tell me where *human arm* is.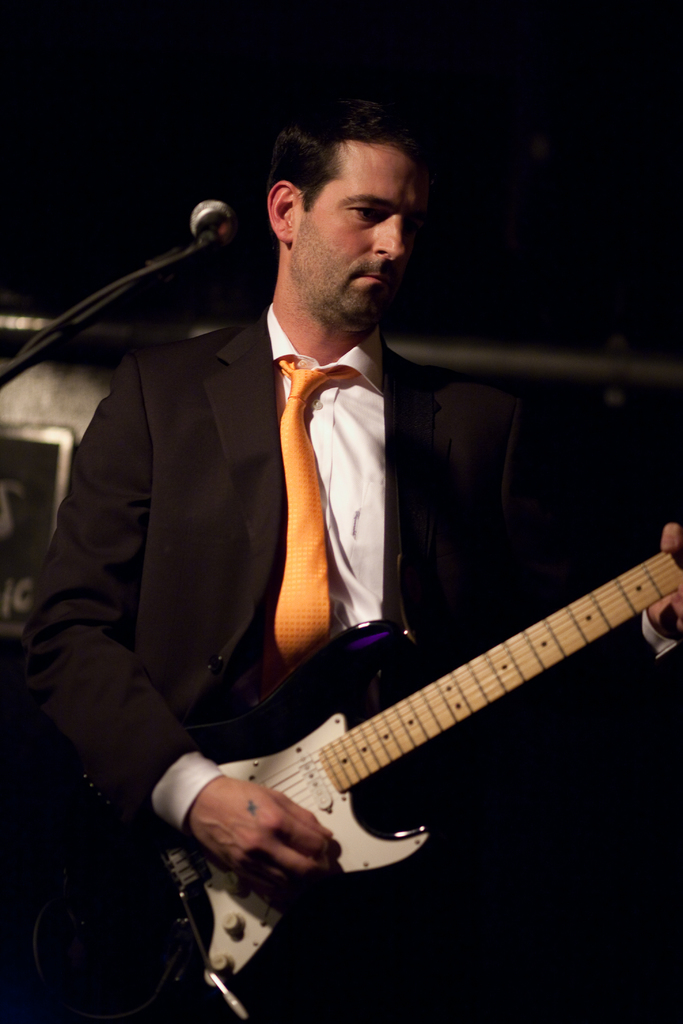
*human arm* is at x1=12 y1=382 x2=334 y2=875.
